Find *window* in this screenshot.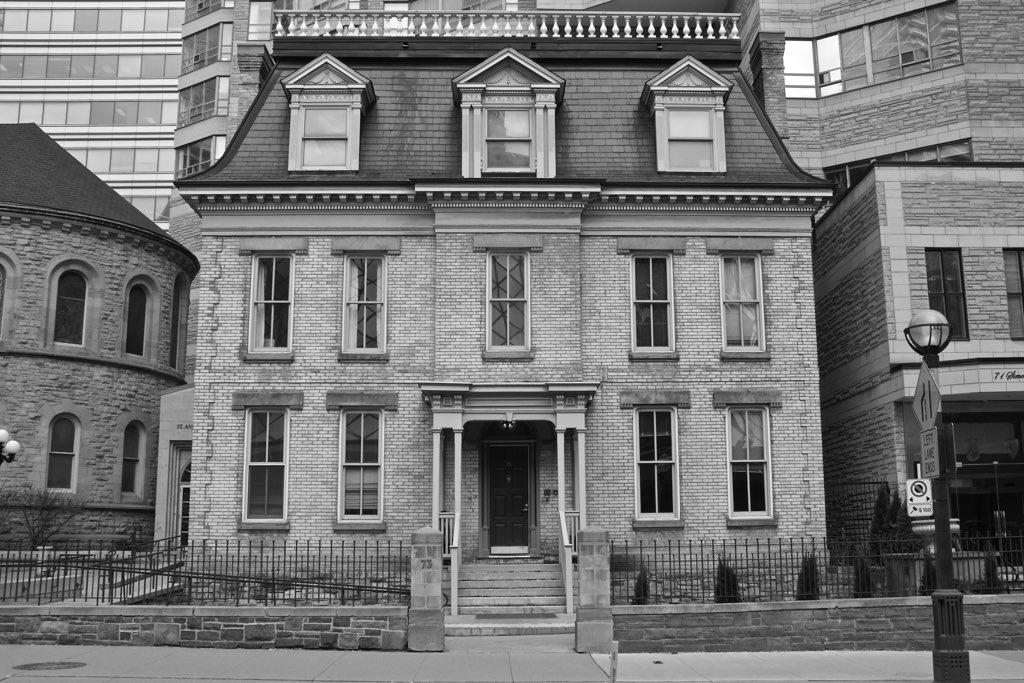
The bounding box for *window* is bbox(117, 428, 147, 504).
